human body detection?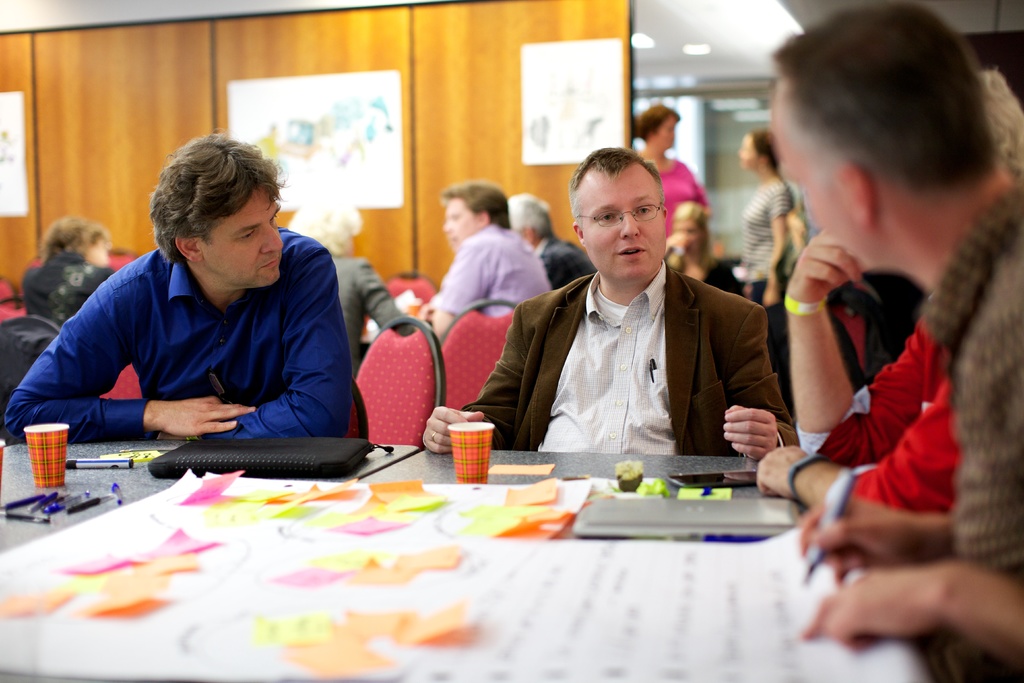
741:181:795:388
